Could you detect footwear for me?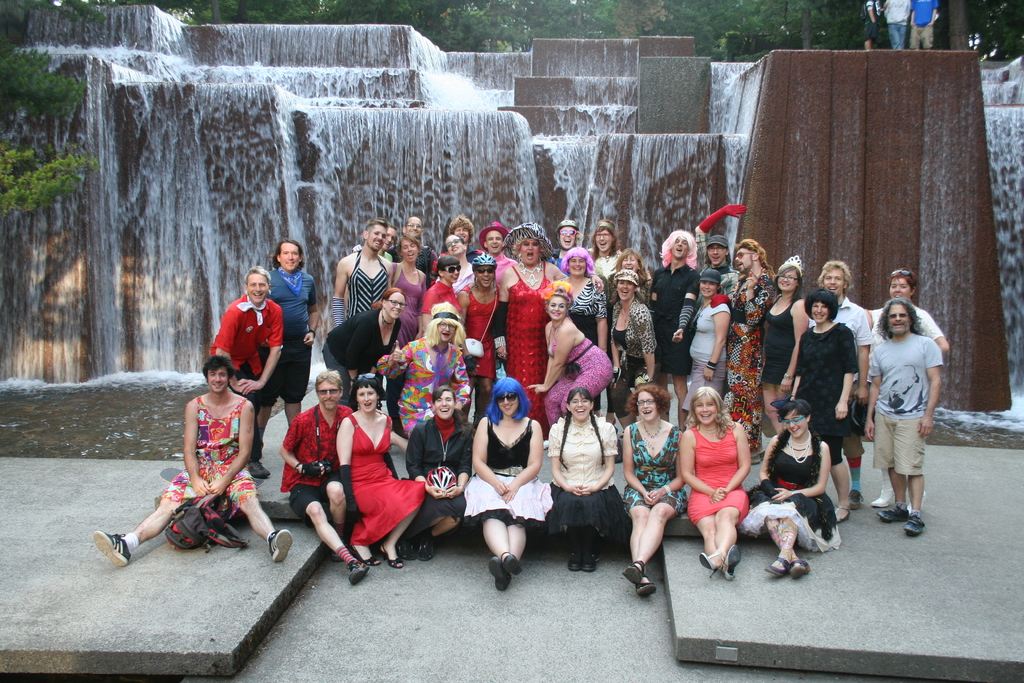
Detection result: 723 545 745 579.
